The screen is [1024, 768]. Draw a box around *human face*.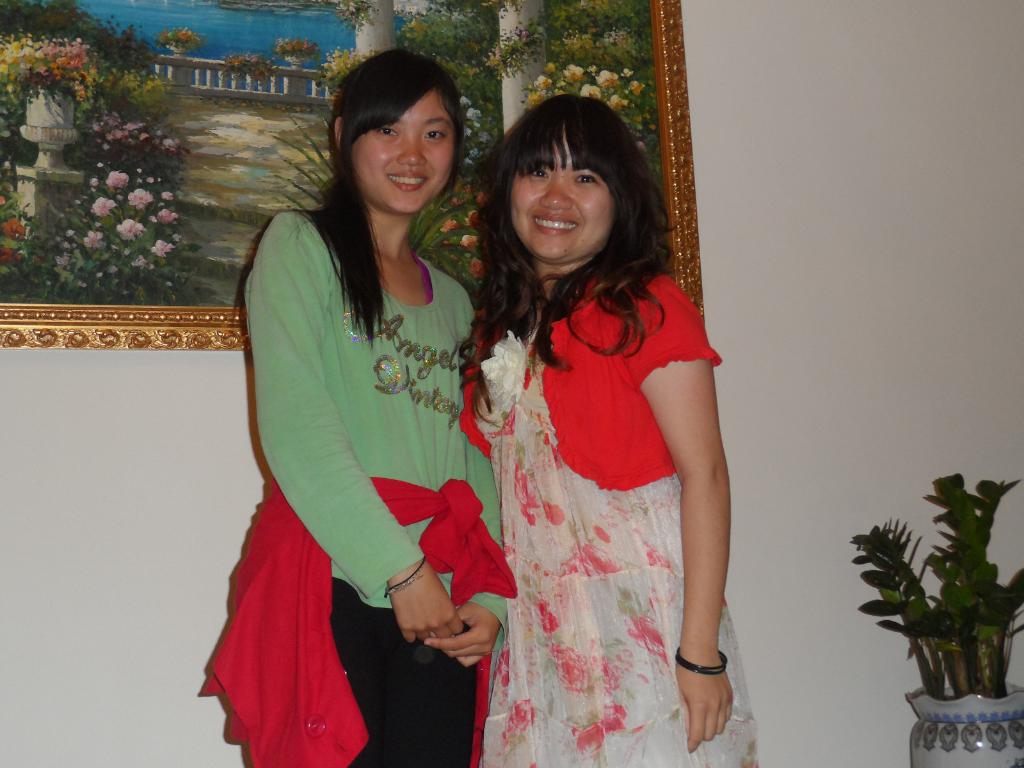
l=510, t=149, r=612, b=260.
